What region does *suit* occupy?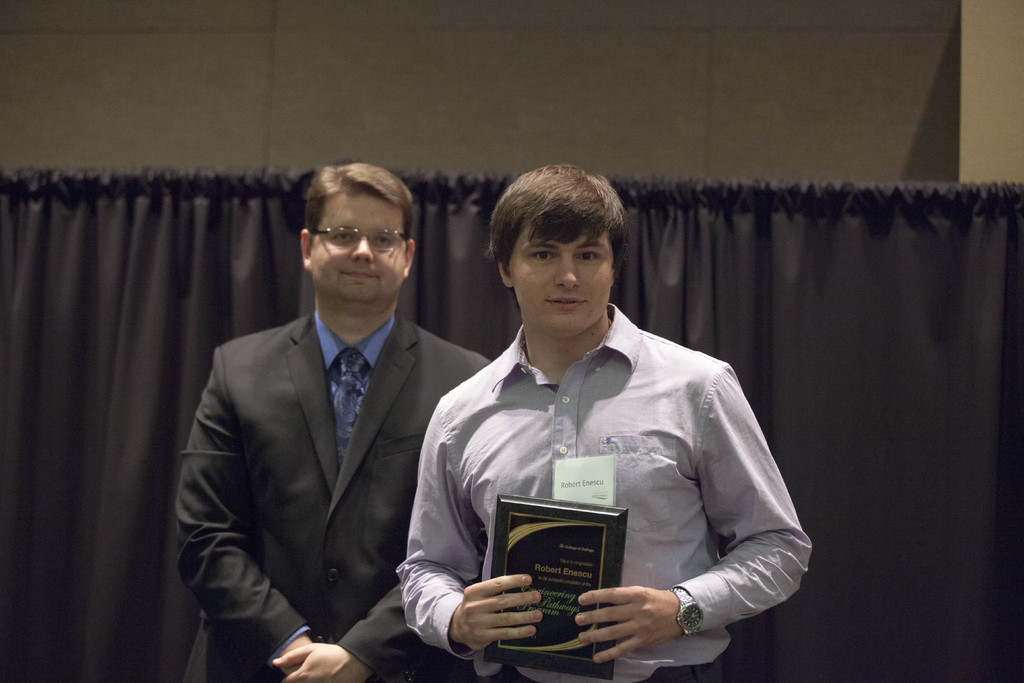
x1=173 y1=172 x2=464 y2=677.
